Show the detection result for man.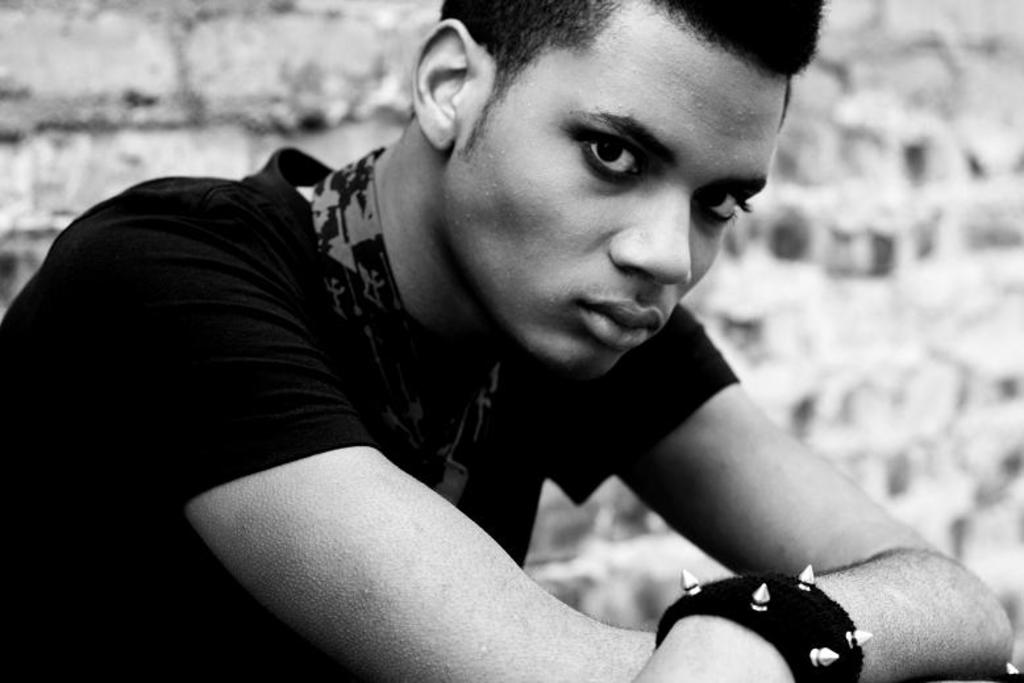
{"x1": 39, "y1": 0, "x2": 995, "y2": 682}.
